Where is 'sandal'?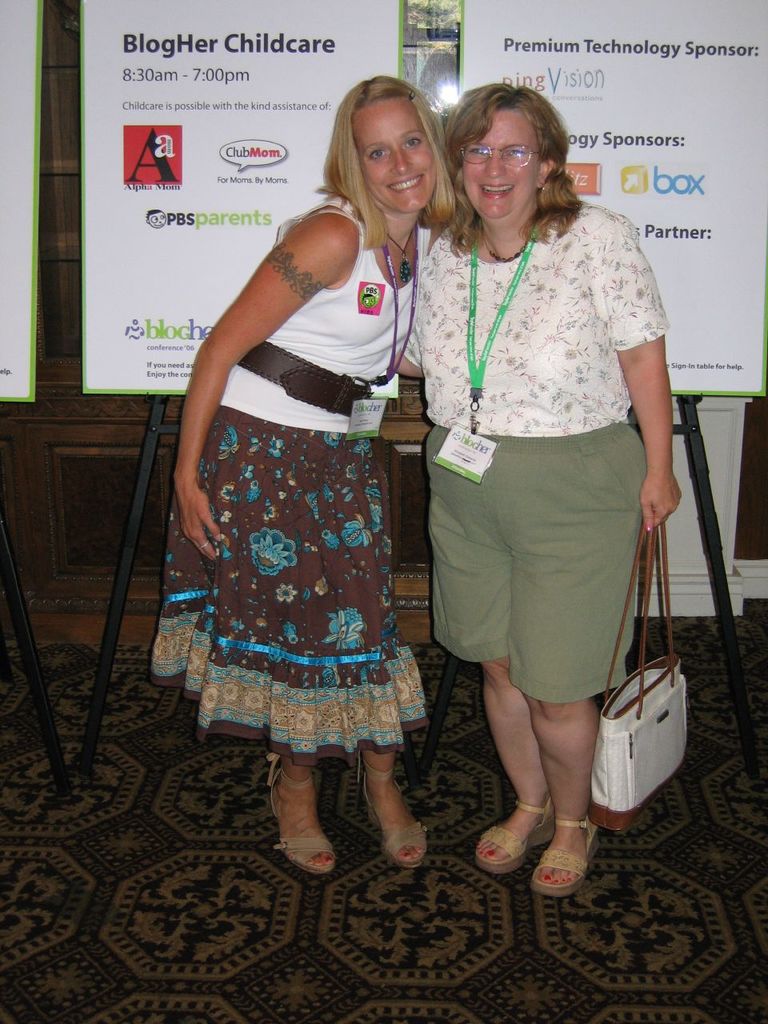
pyautogui.locateOnScreen(474, 803, 548, 869).
